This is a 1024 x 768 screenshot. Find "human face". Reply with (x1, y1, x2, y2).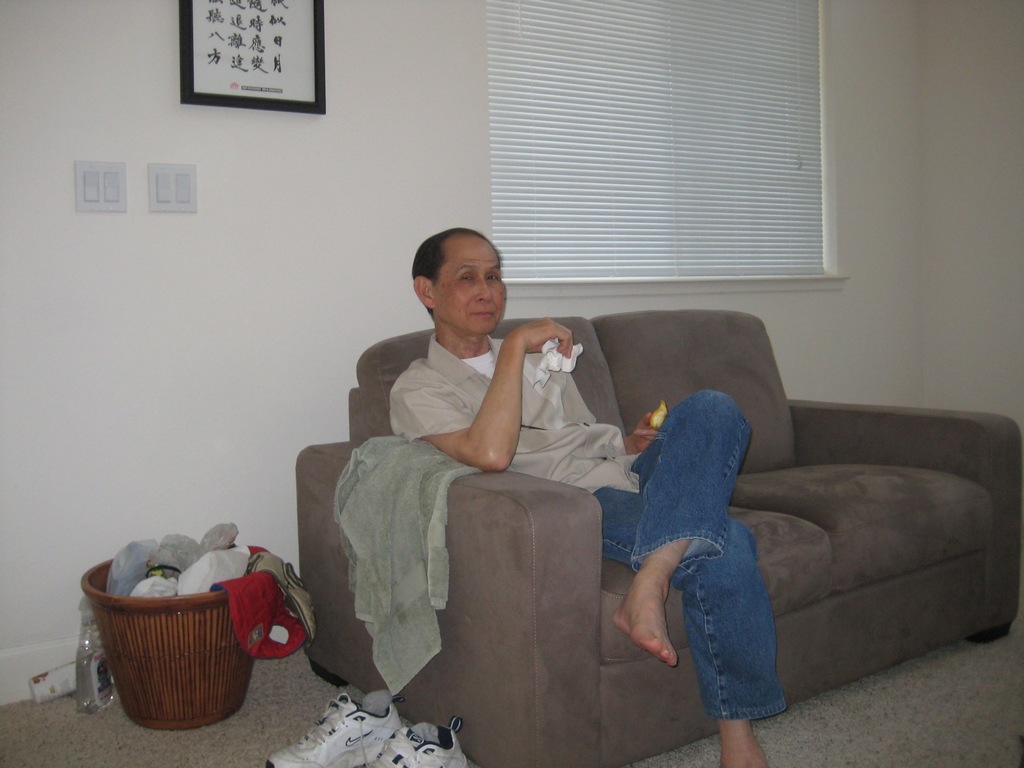
(437, 241, 508, 333).
